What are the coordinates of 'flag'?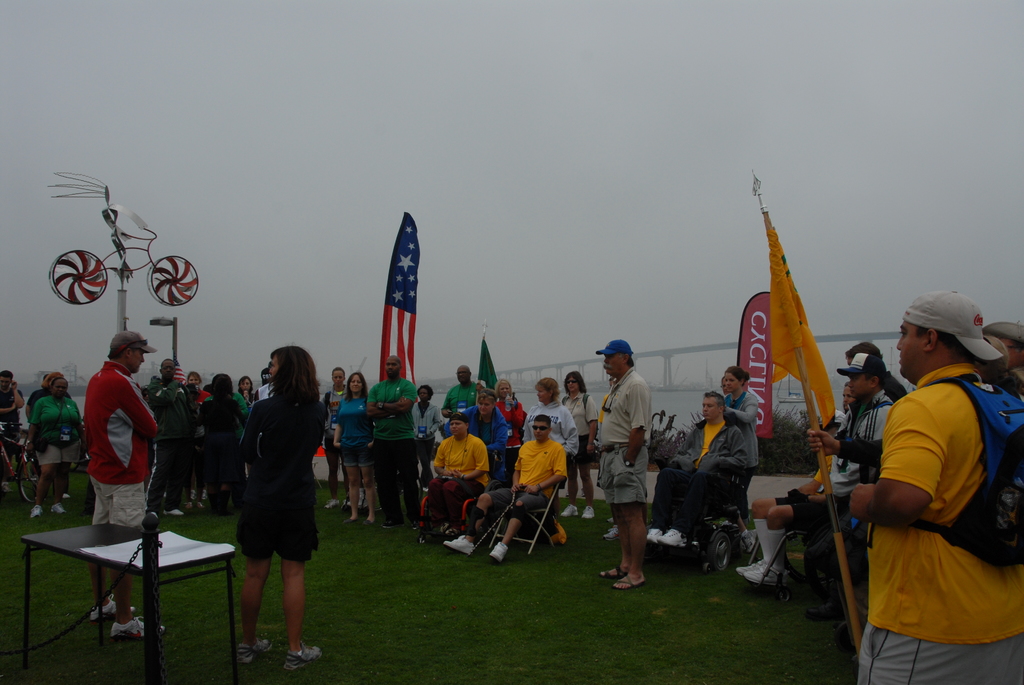
bbox(377, 212, 415, 402).
